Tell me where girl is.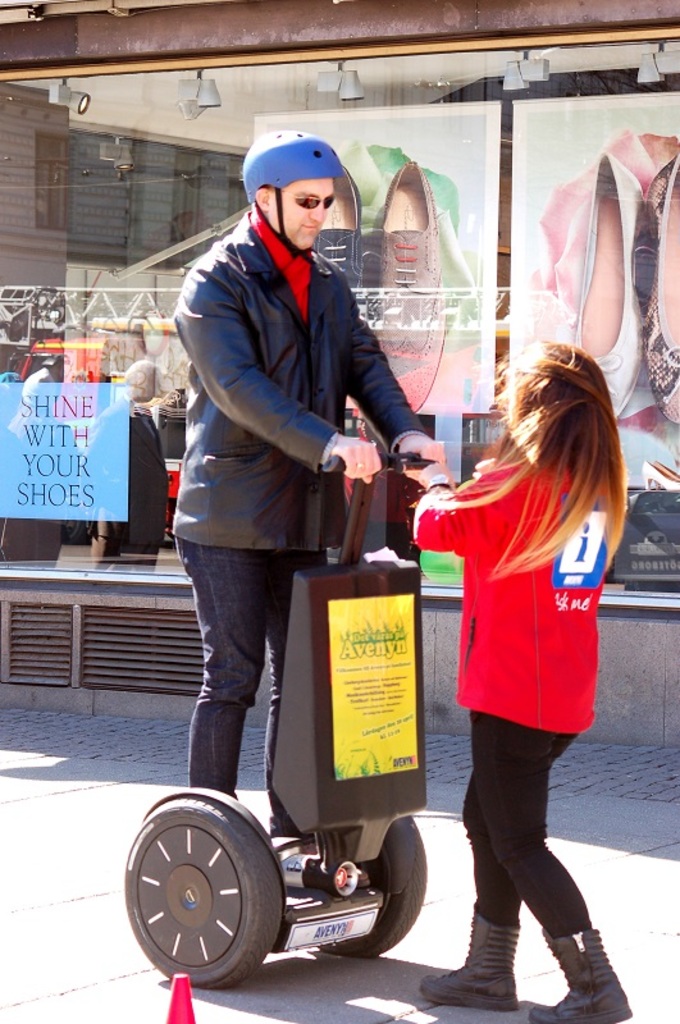
girl is at l=420, t=334, r=625, b=1015.
